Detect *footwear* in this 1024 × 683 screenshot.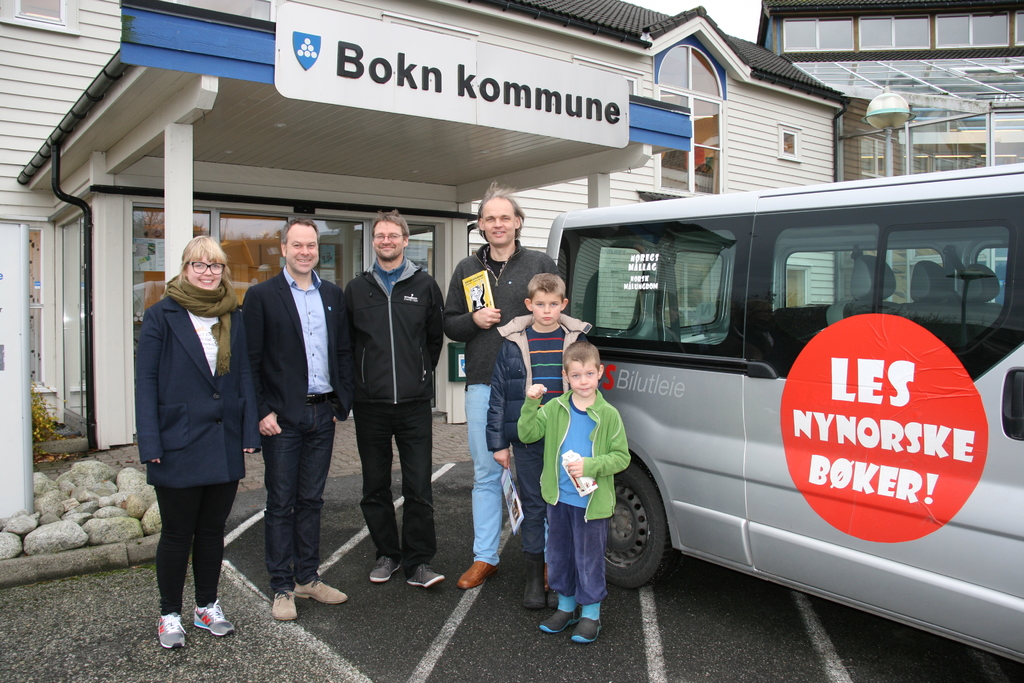
Detection: locate(545, 563, 548, 592).
